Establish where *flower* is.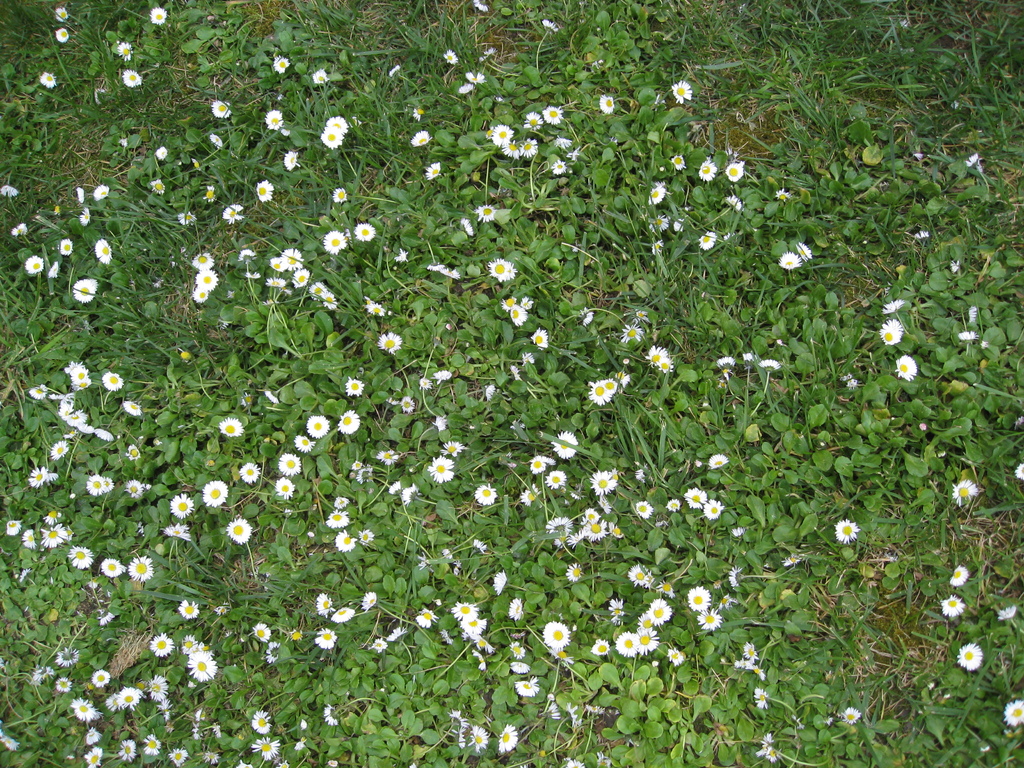
Established at 76/187/88/207.
